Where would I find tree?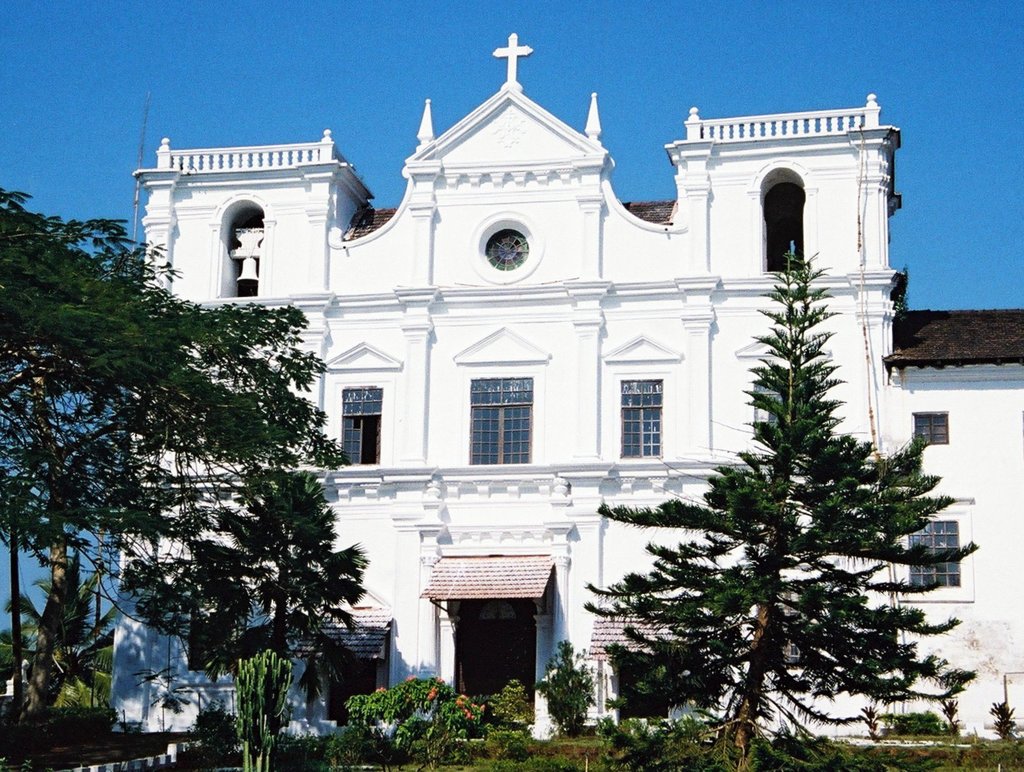
At pyautogui.locateOnScreen(157, 479, 386, 682).
